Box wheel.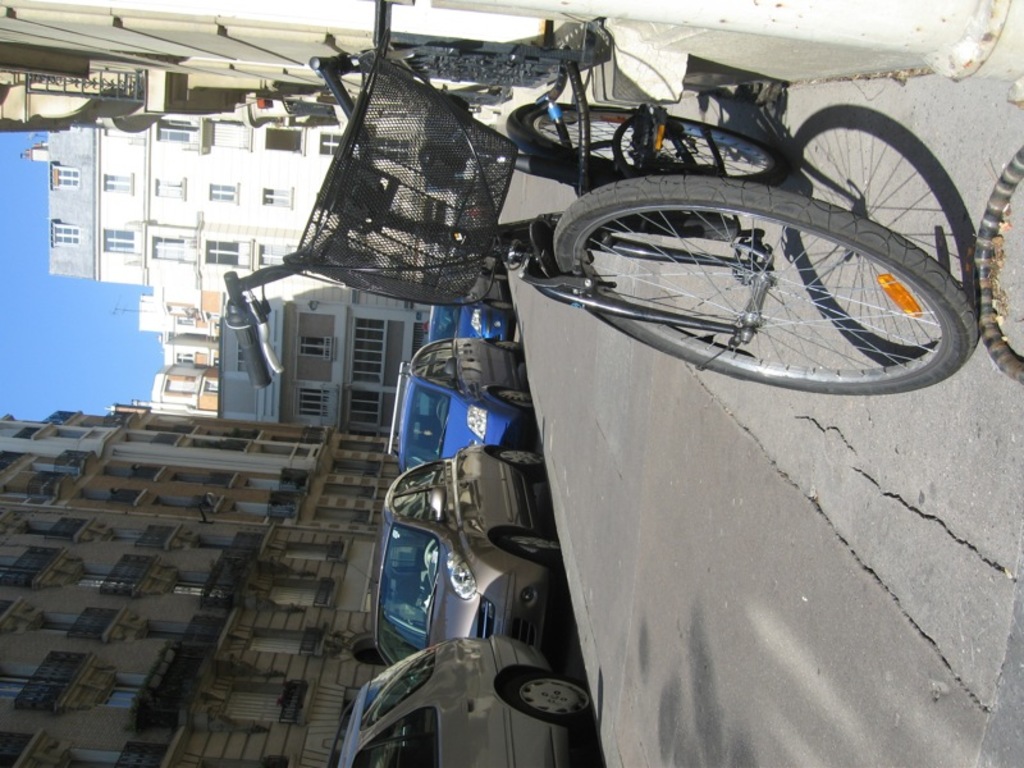
{"left": 481, "top": 269, "right": 506, "bottom": 282}.
